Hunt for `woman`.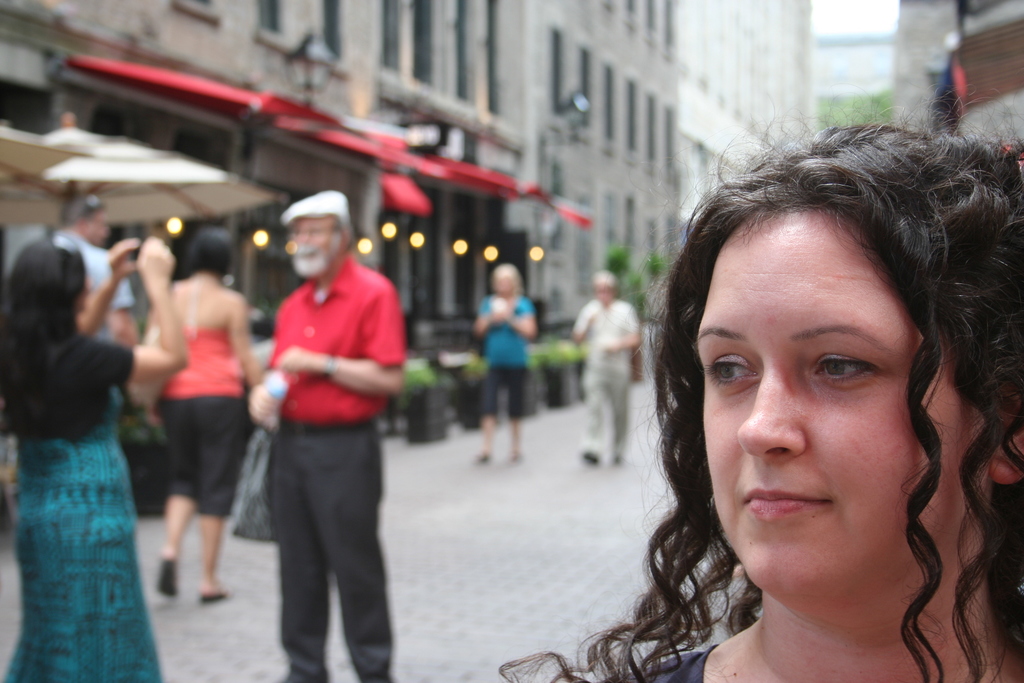
Hunted down at locate(473, 263, 537, 461).
